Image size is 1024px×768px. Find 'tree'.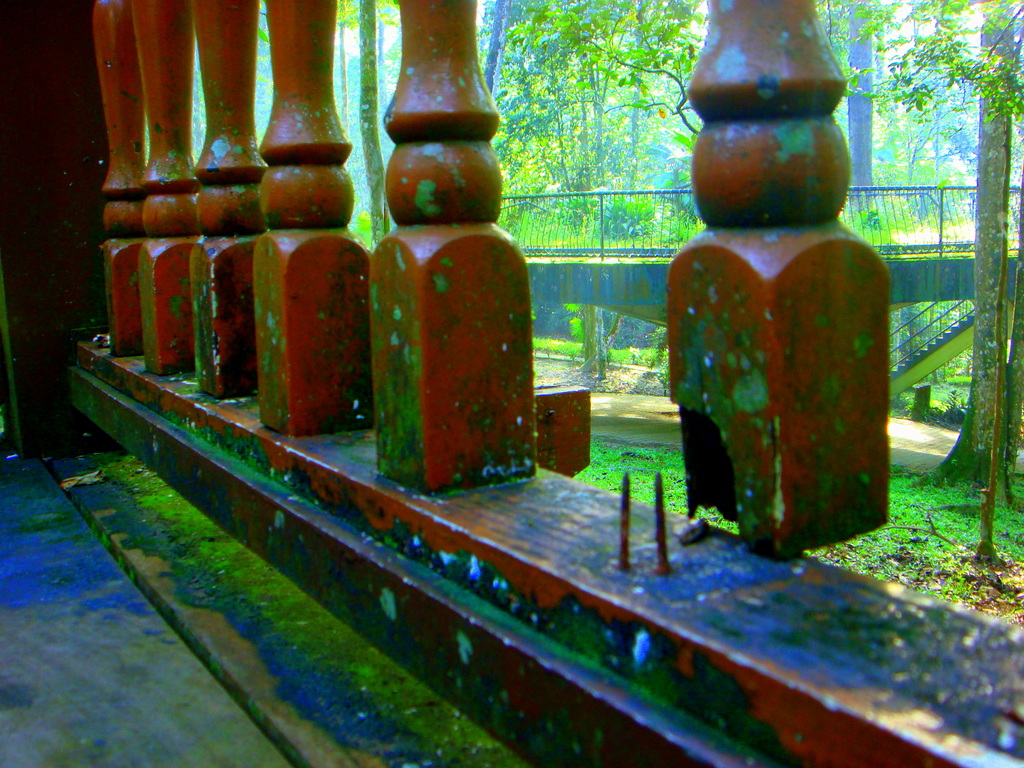
455,0,726,381.
